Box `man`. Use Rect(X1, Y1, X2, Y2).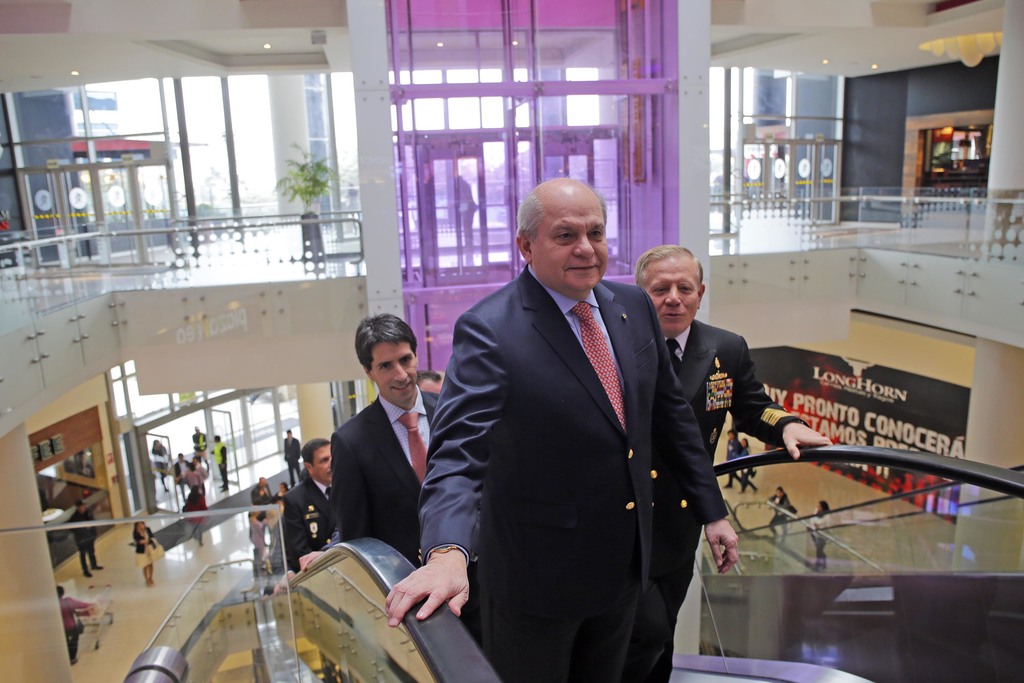
Rect(323, 306, 446, 572).
